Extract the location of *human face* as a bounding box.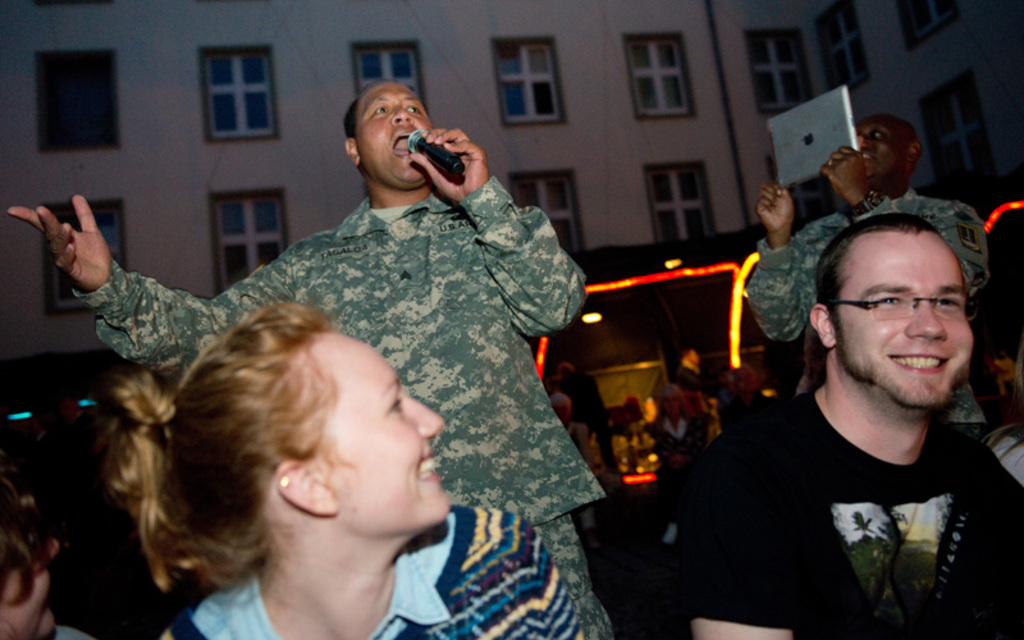
locate(836, 234, 975, 401).
